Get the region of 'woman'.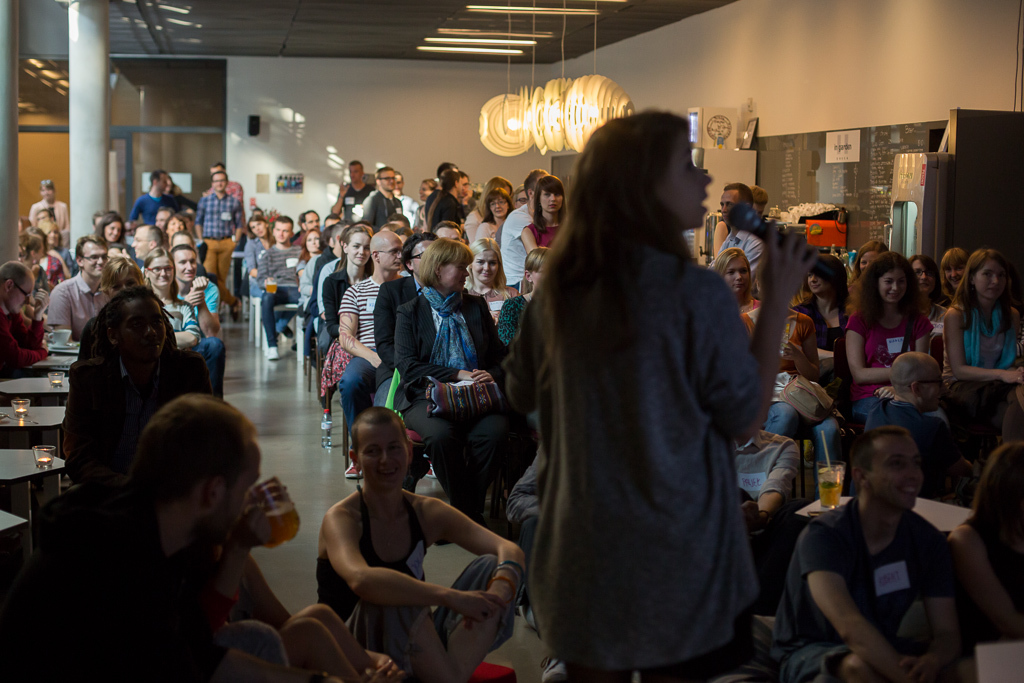
851/252/943/422.
